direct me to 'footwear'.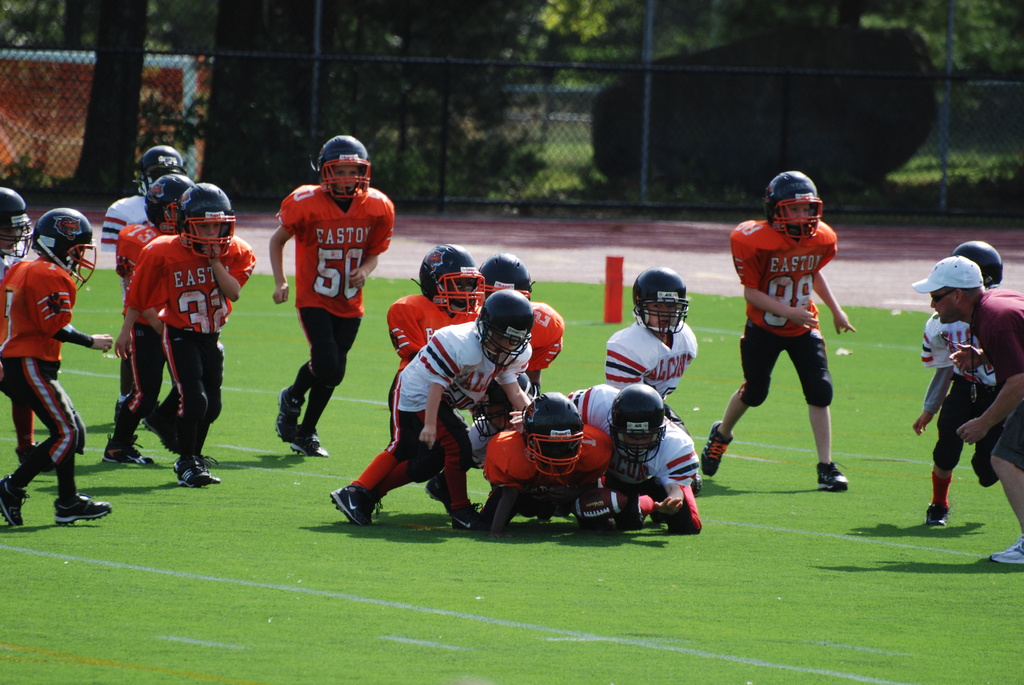
Direction: 991, 541, 1023, 566.
